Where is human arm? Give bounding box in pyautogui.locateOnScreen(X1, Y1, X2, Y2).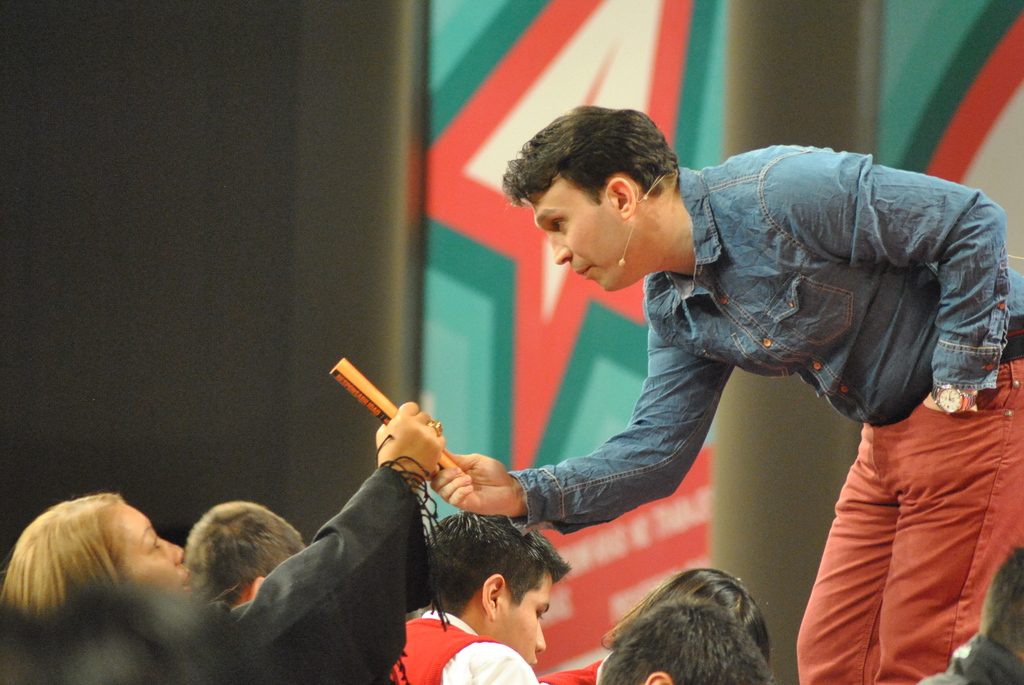
pyautogui.locateOnScreen(433, 317, 726, 535).
